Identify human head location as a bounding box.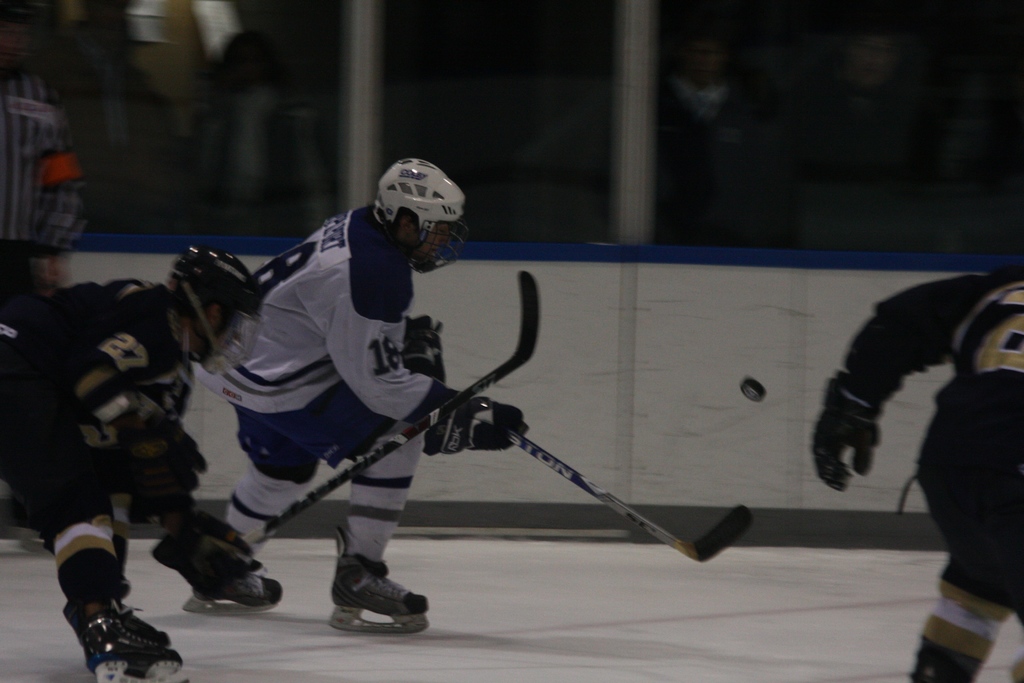
<box>168,243,240,354</box>.
